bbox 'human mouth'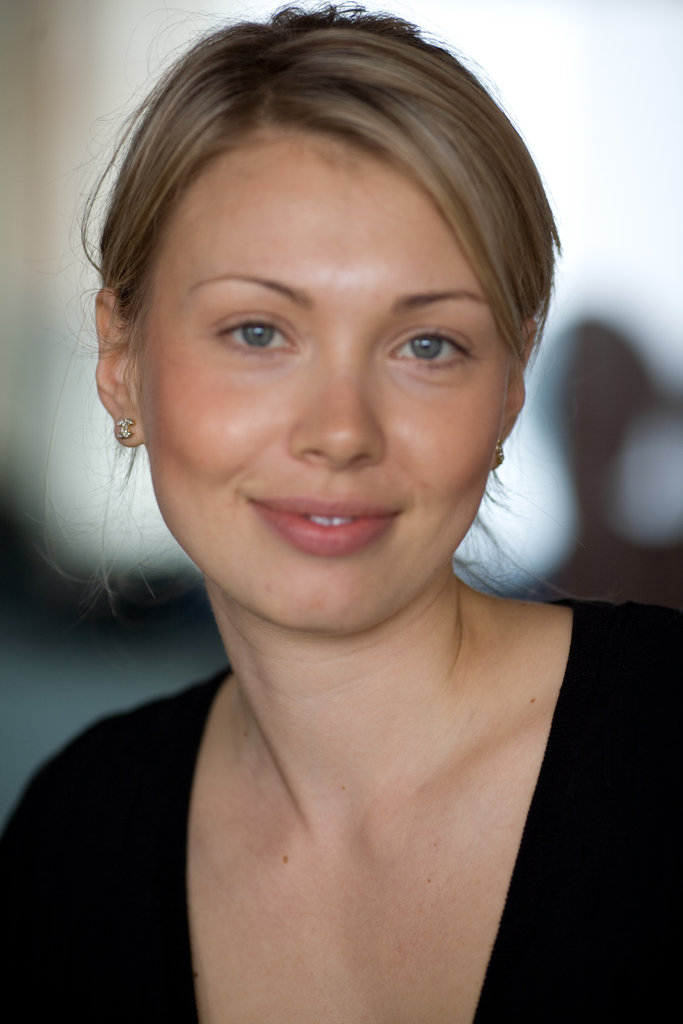
x1=245 y1=495 x2=400 y2=552
